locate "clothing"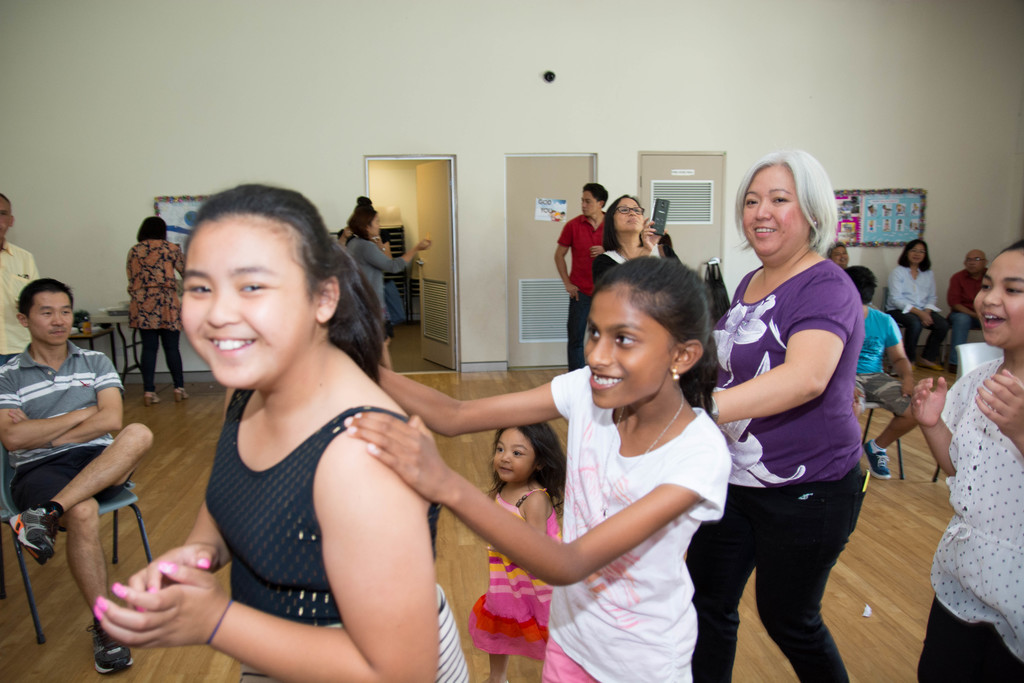
box(886, 262, 947, 362)
